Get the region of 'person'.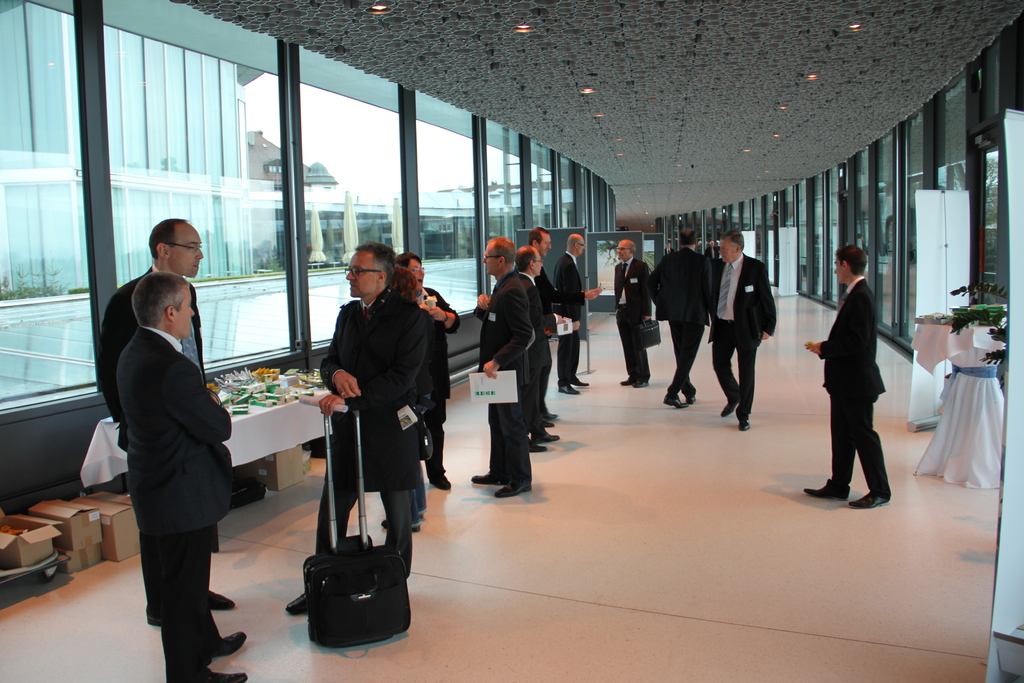
BBox(520, 224, 575, 426).
